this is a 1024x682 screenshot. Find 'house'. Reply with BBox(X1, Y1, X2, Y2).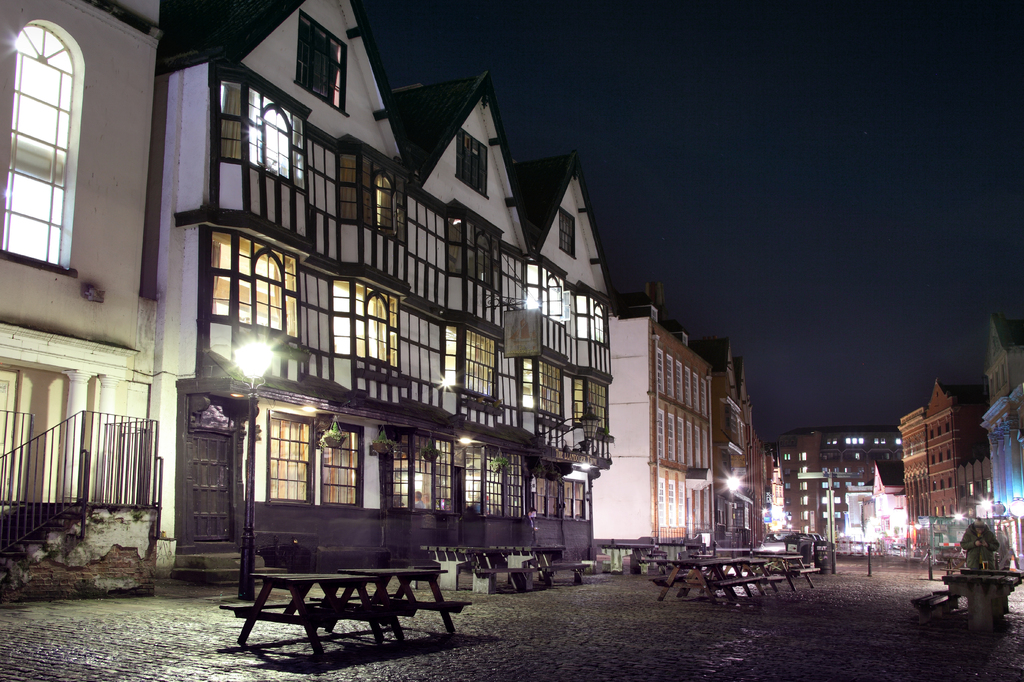
BBox(152, 0, 418, 590).
